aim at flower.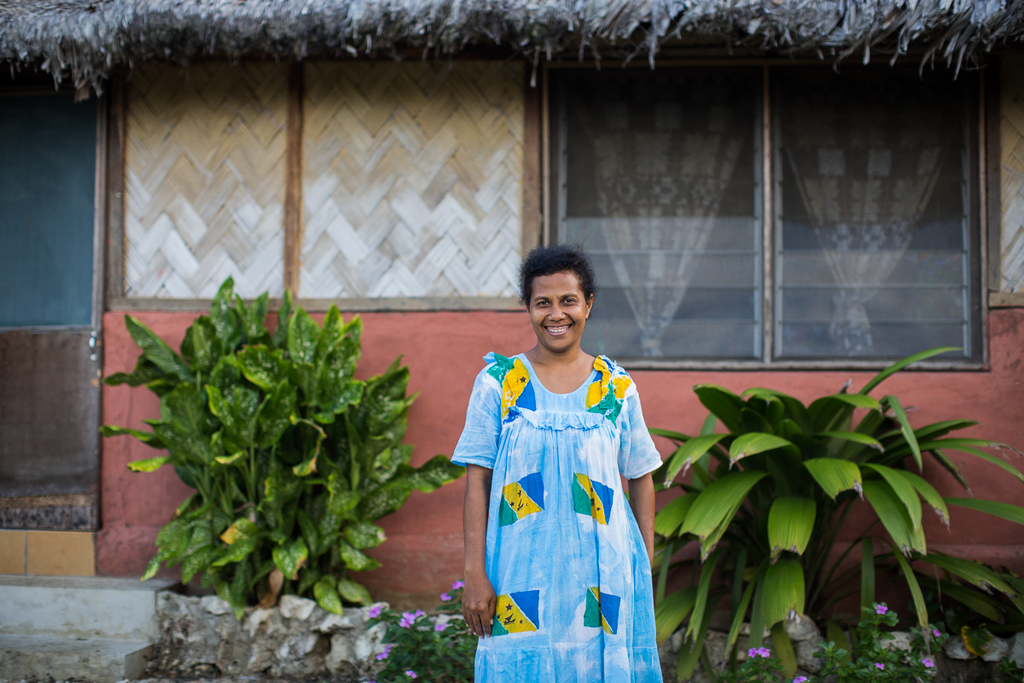
Aimed at BBox(922, 657, 933, 669).
